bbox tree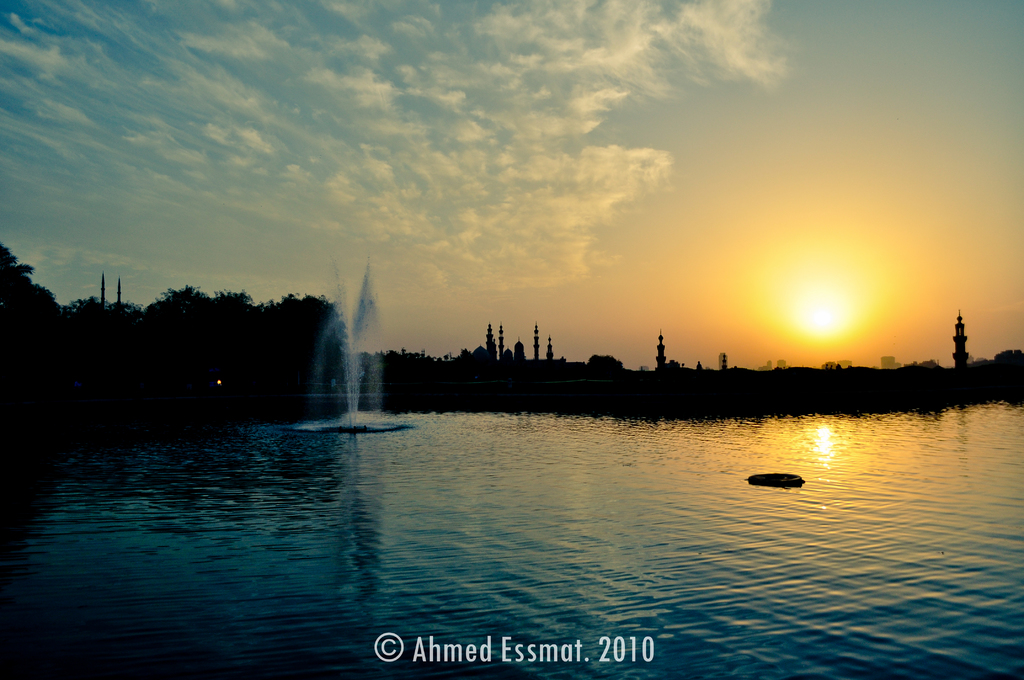
detection(348, 327, 1023, 423)
